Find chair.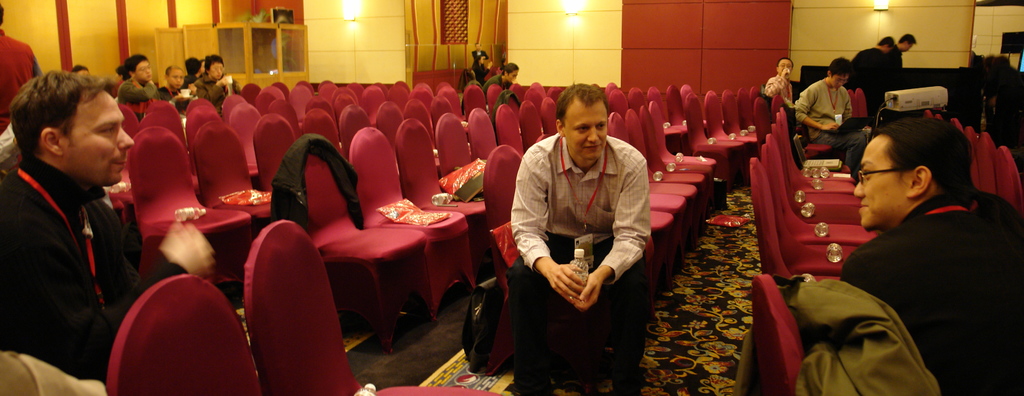
region(285, 143, 424, 348).
